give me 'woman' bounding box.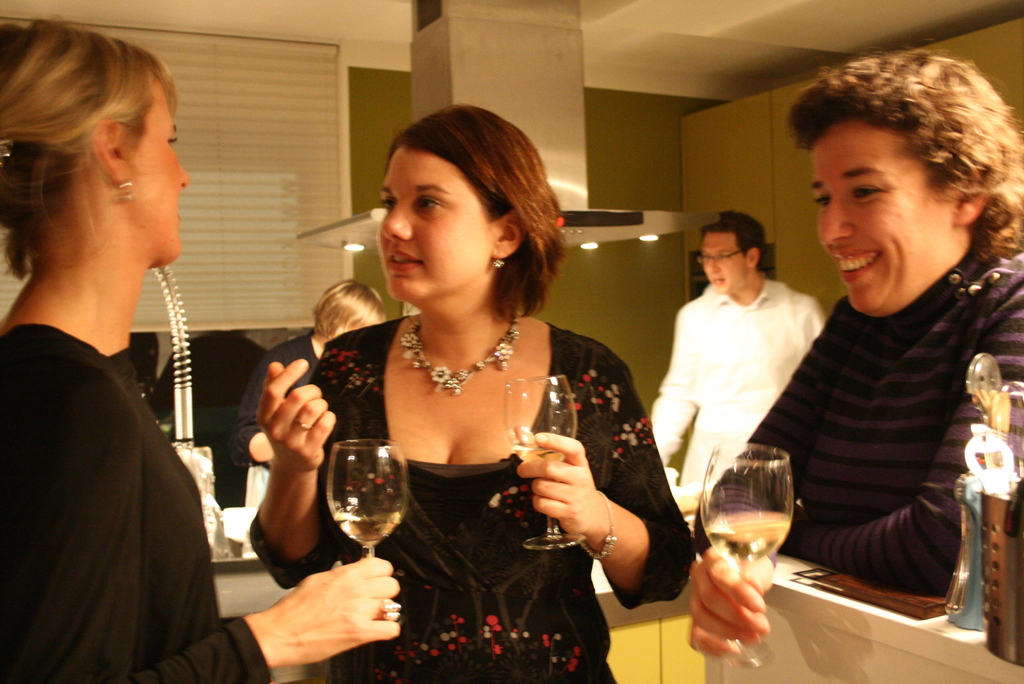
x1=232 y1=269 x2=378 y2=525.
